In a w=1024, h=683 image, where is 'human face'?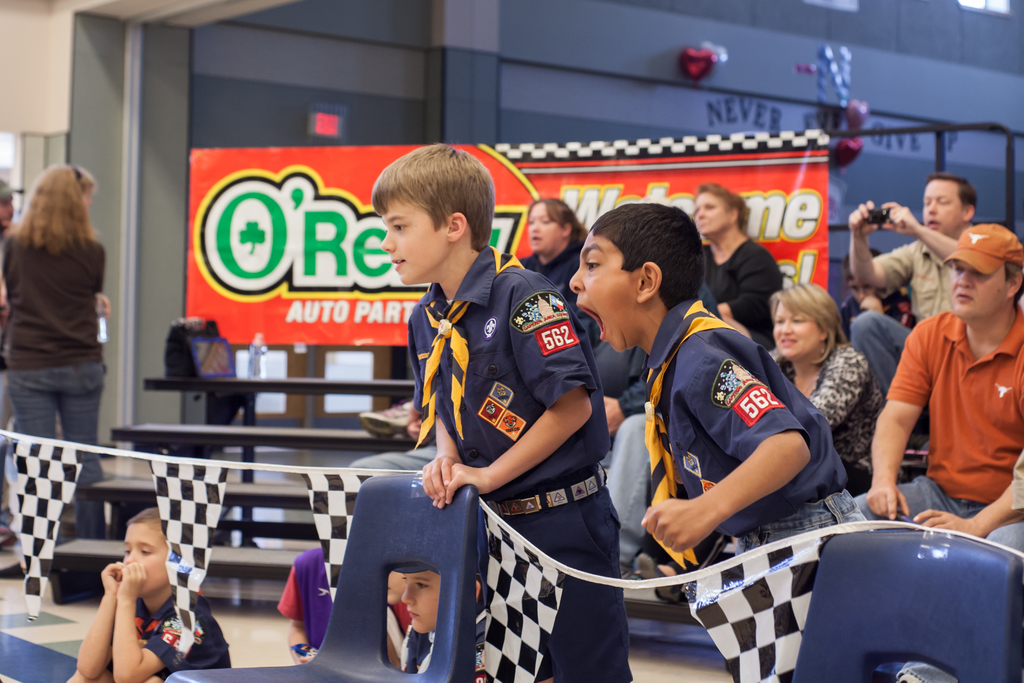
region(0, 194, 13, 222).
